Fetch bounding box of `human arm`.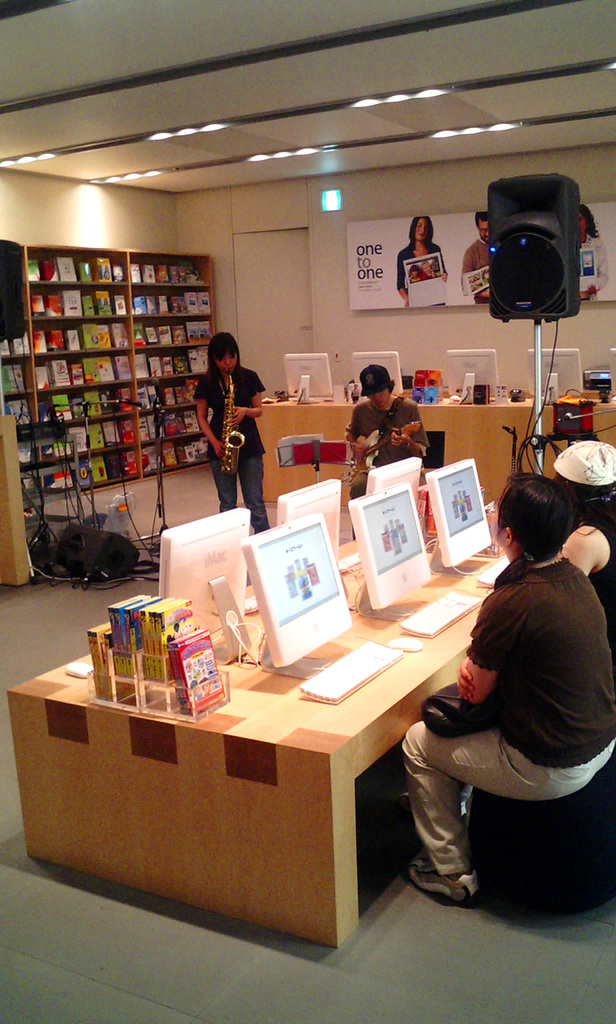
Bbox: 223/376/271/419.
